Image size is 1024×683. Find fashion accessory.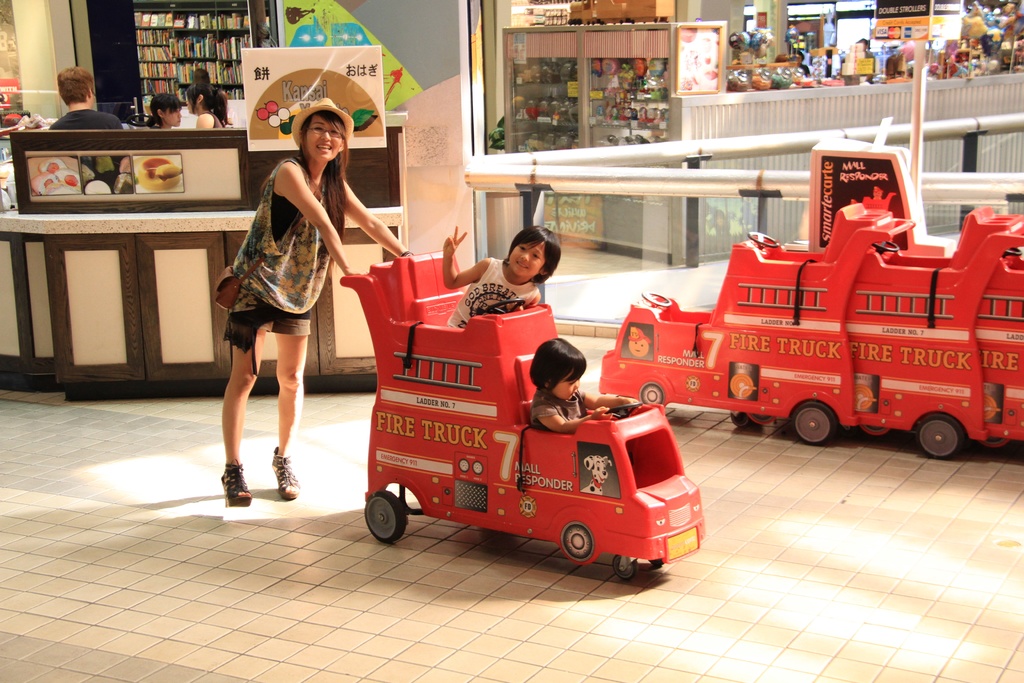
<box>269,443,301,500</box>.
